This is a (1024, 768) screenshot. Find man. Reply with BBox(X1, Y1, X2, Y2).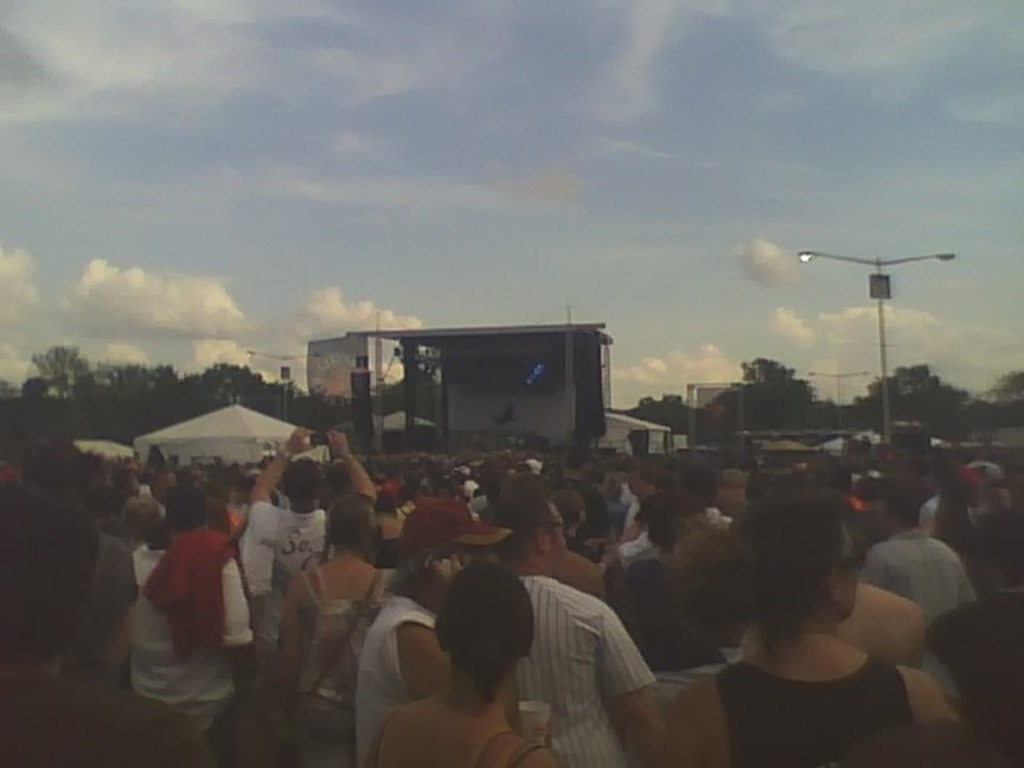
BBox(496, 517, 656, 757).
